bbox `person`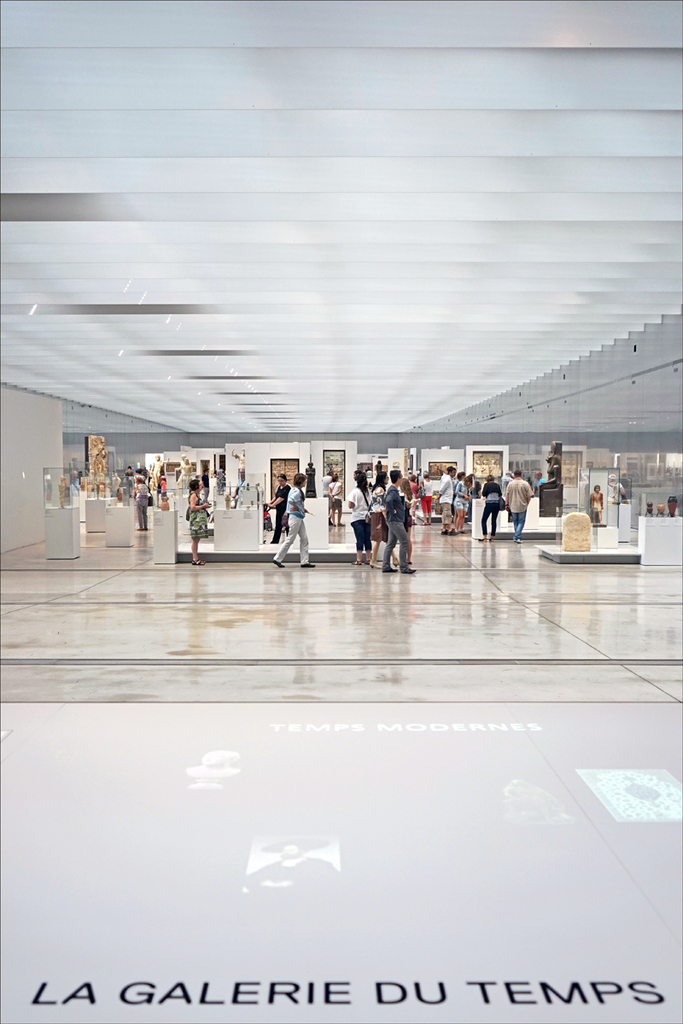
[228,445,249,482]
